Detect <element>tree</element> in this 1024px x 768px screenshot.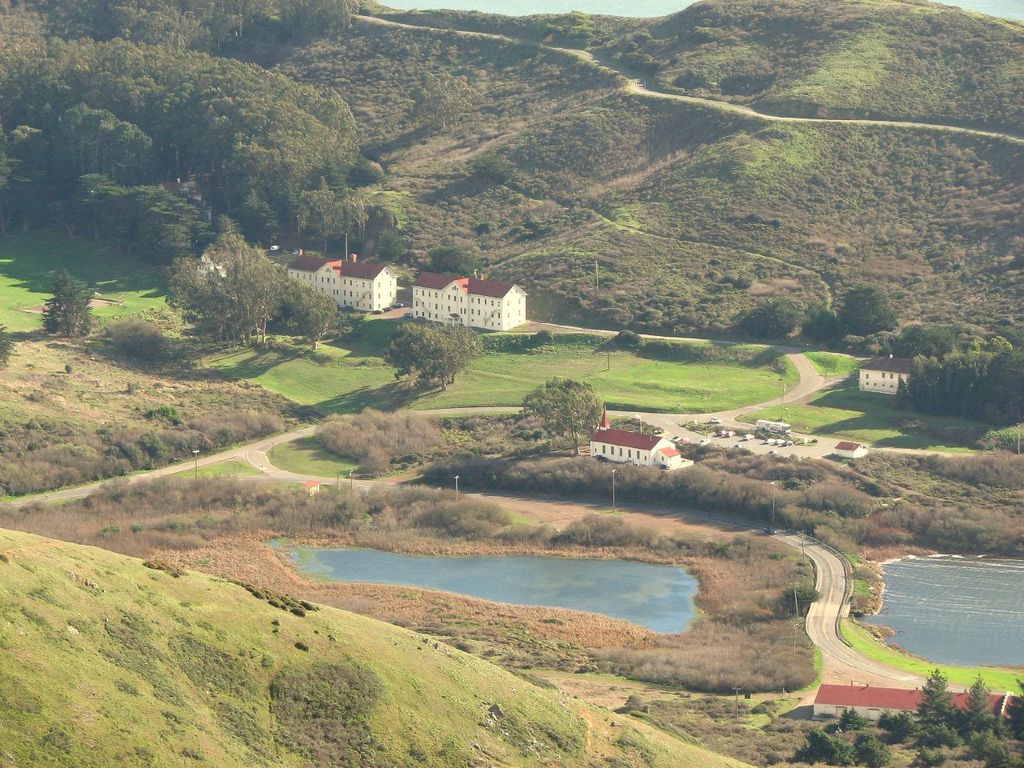
Detection: <region>796, 309, 846, 343</region>.
